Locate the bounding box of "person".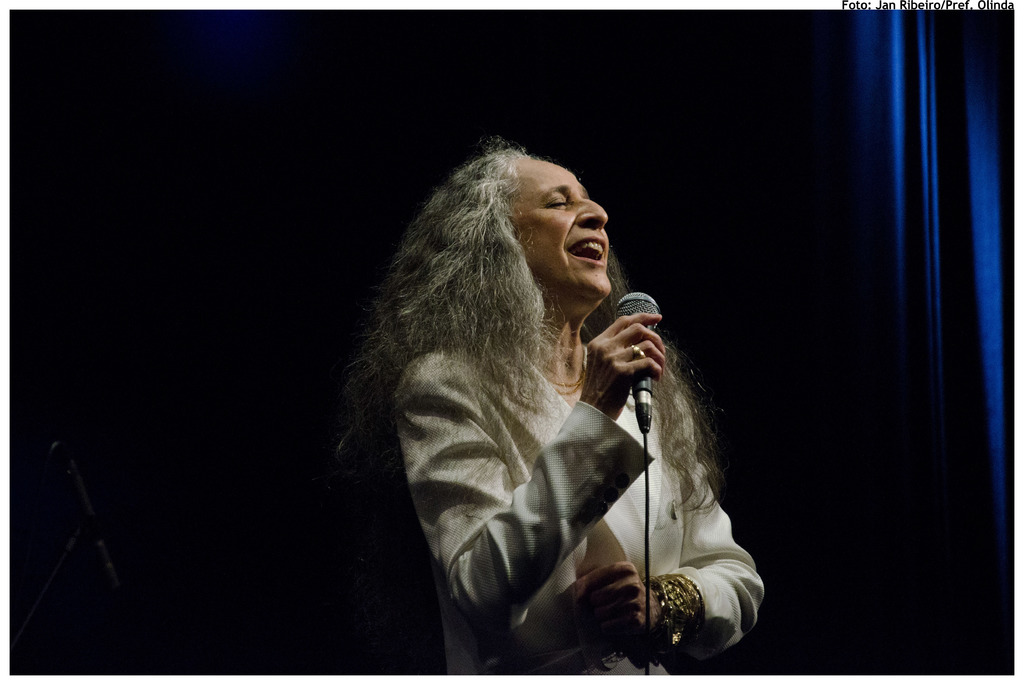
Bounding box: left=344, top=137, right=765, bottom=674.
